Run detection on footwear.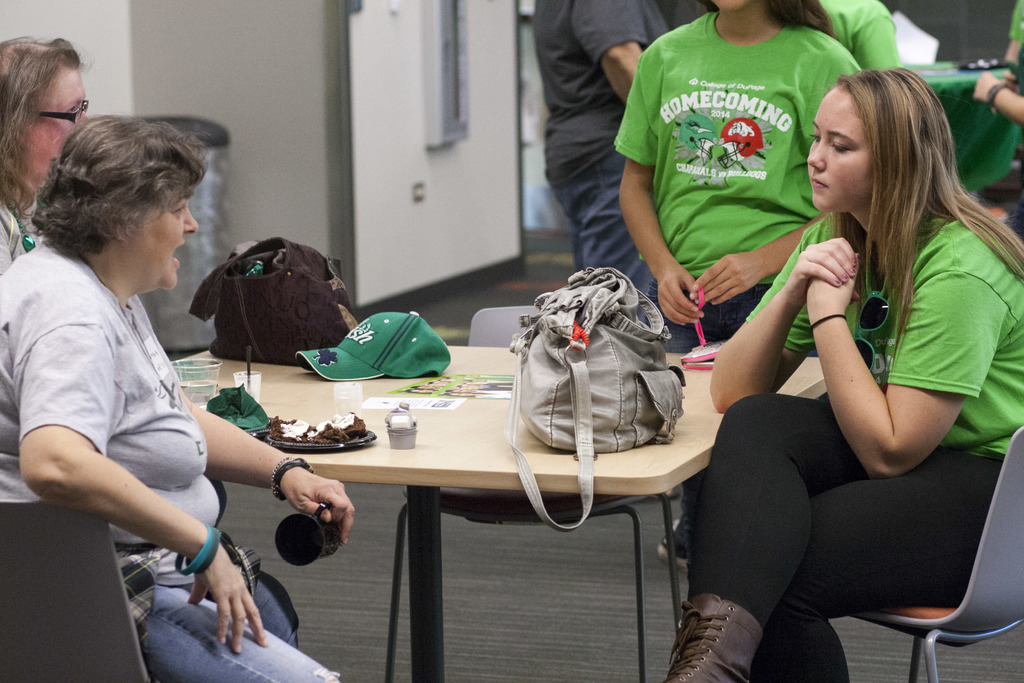
Result: bbox(689, 598, 768, 675).
